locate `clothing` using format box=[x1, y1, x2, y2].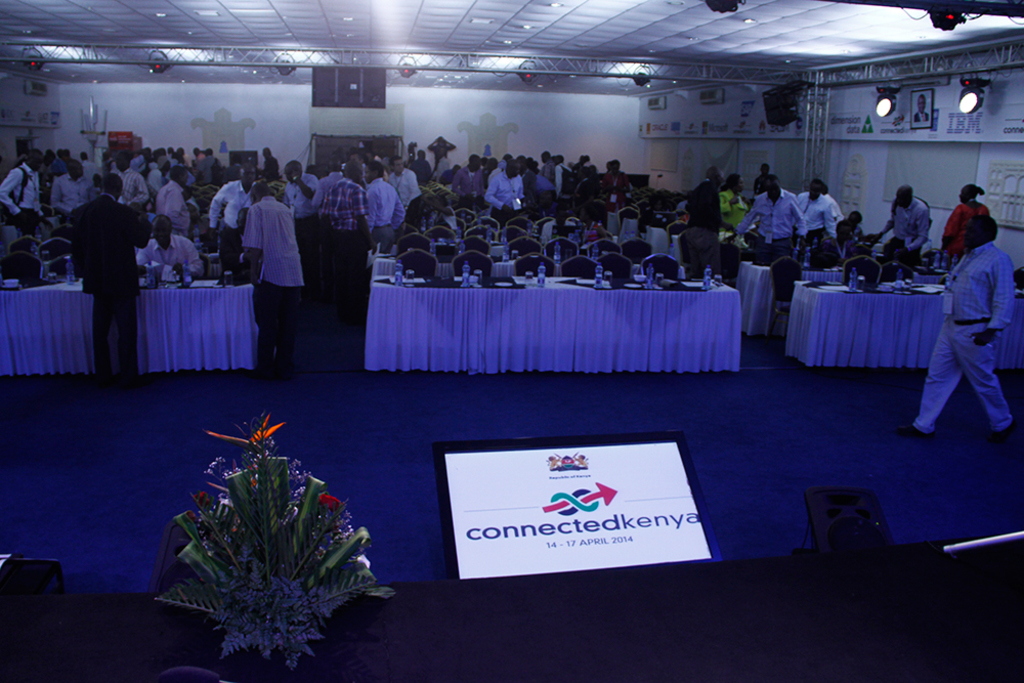
box=[483, 165, 526, 217].
